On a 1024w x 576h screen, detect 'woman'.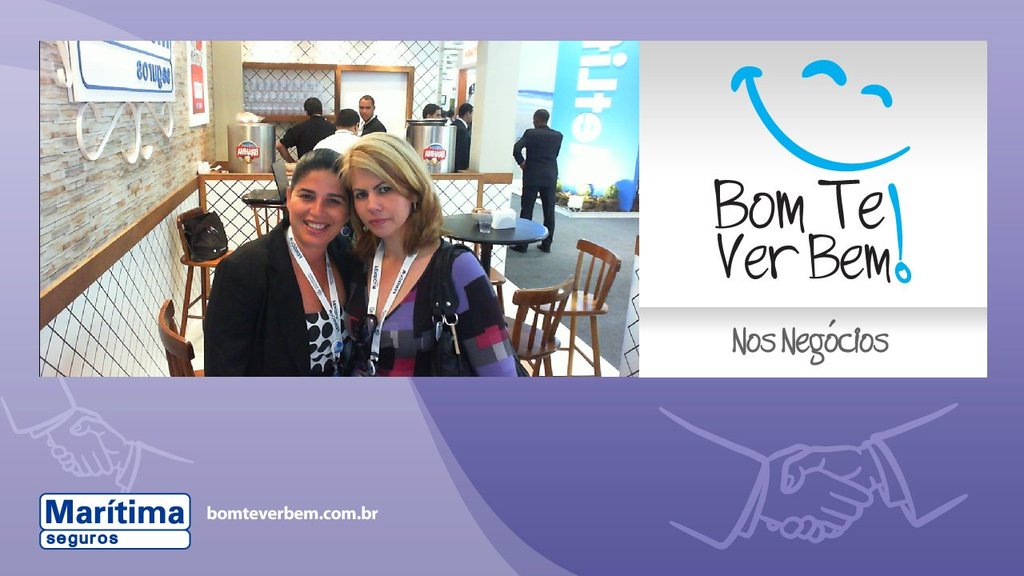
box(339, 129, 519, 379).
